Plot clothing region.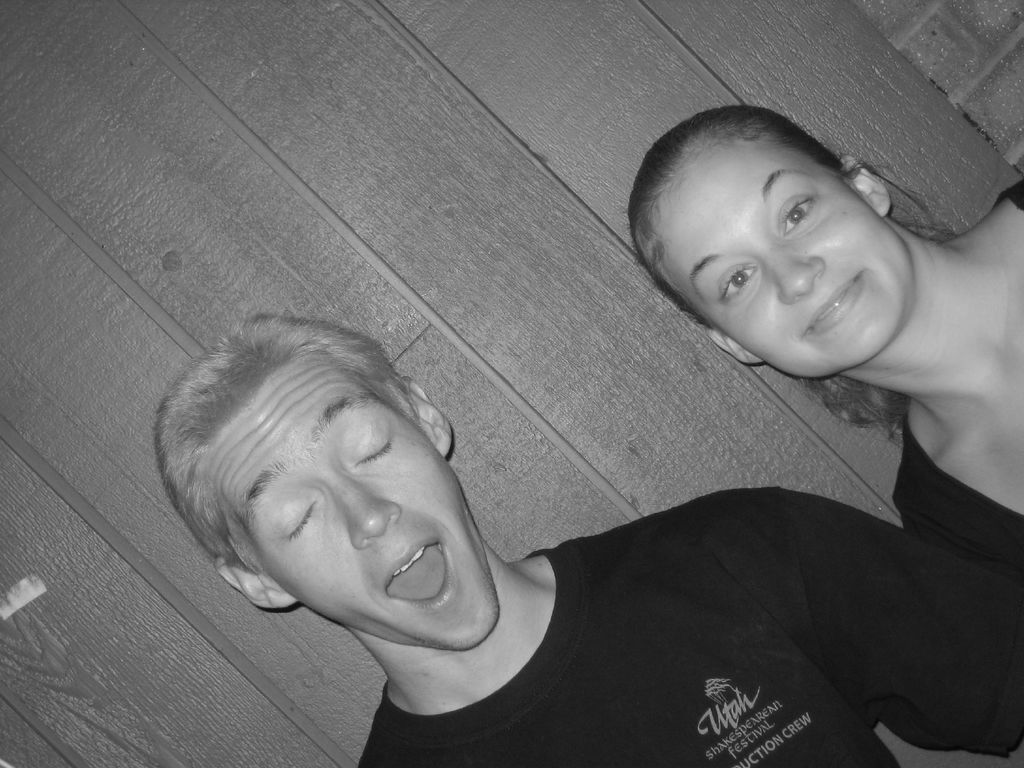
Plotted at rect(355, 483, 1023, 767).
